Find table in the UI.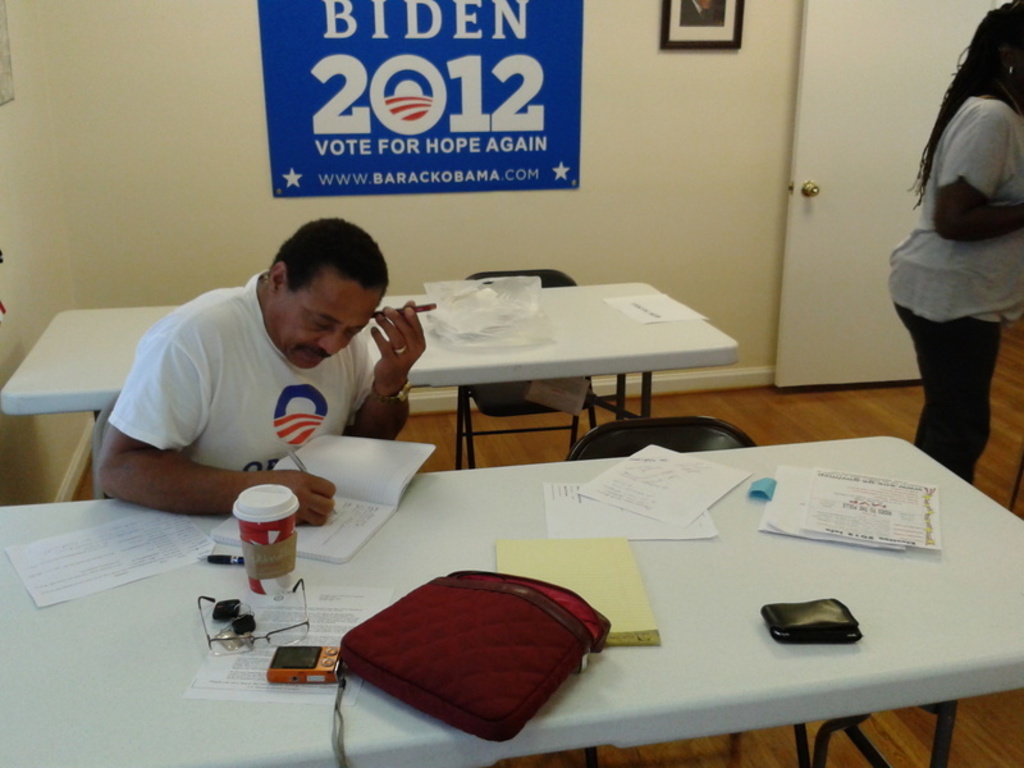
UI element at <box>68,378,1023,767</box>.
